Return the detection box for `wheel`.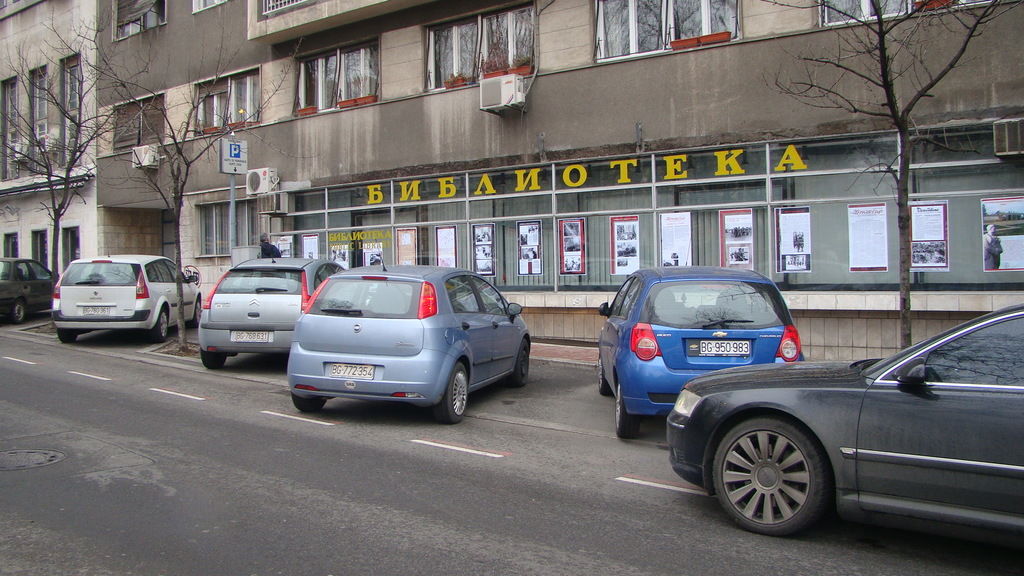
150,308,168,342.
